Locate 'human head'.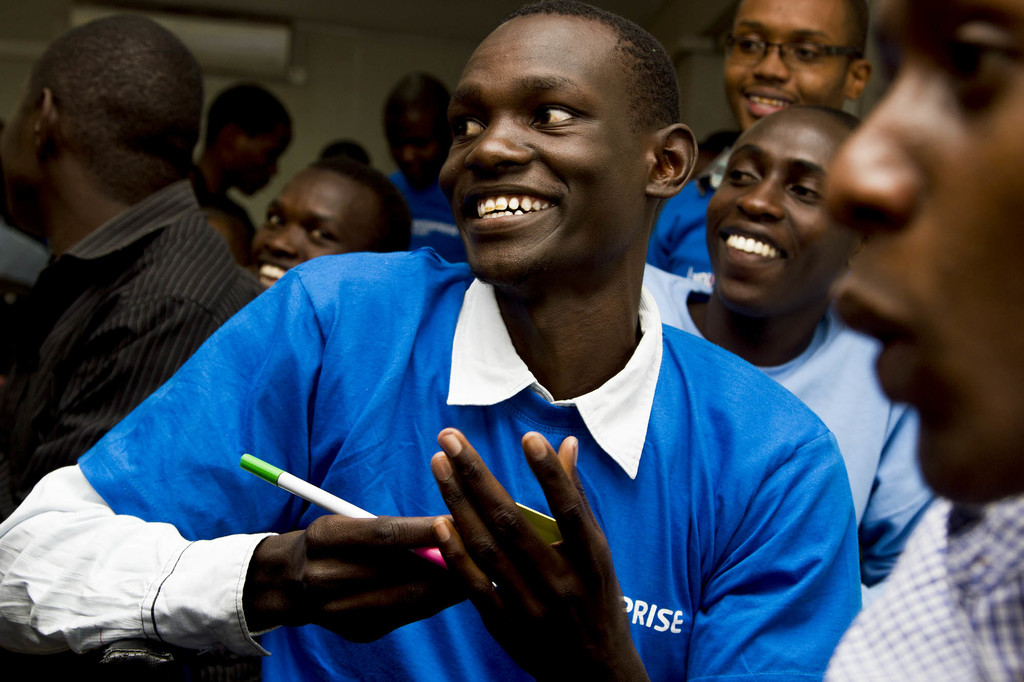
Bounding box: 829,4,1023,518.
